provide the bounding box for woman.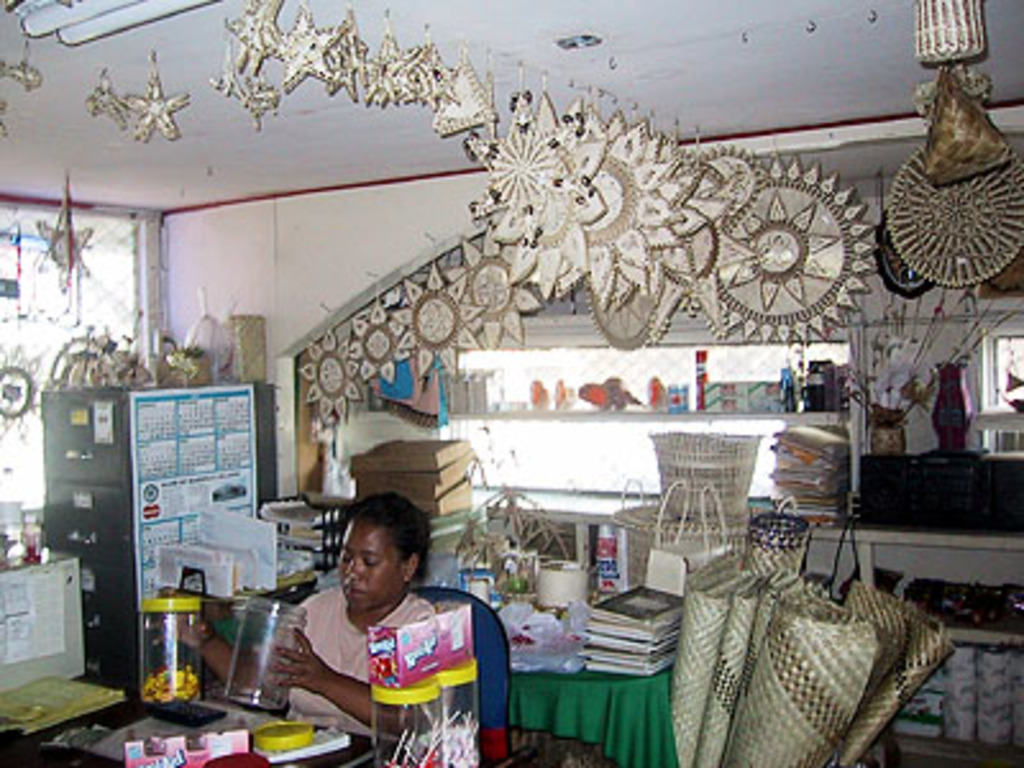
{"left": 248, "top": 504, "right": 415, "bottom": 740}.
